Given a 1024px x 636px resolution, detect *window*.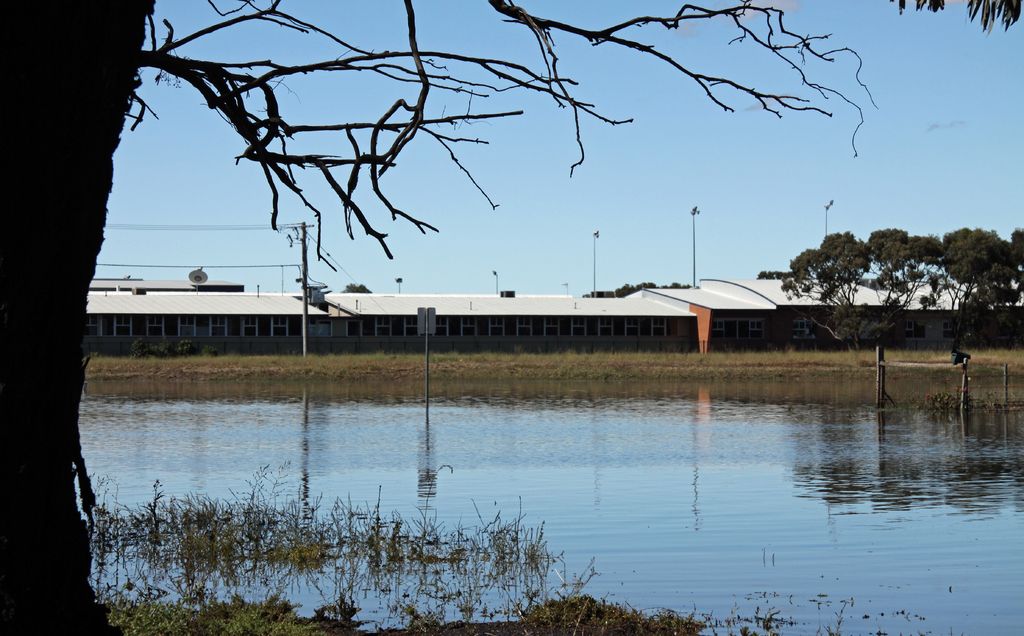
bbox(623, 320, 637, 336).
